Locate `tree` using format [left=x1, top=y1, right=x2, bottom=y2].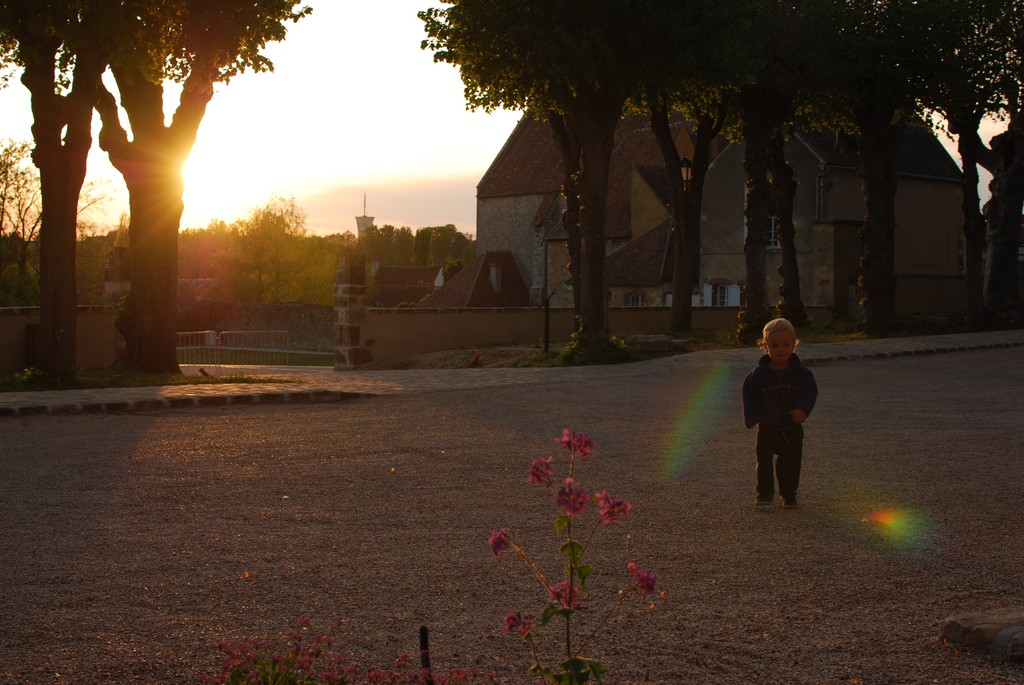
[left=0, top=143, right=110, bottom=300].
